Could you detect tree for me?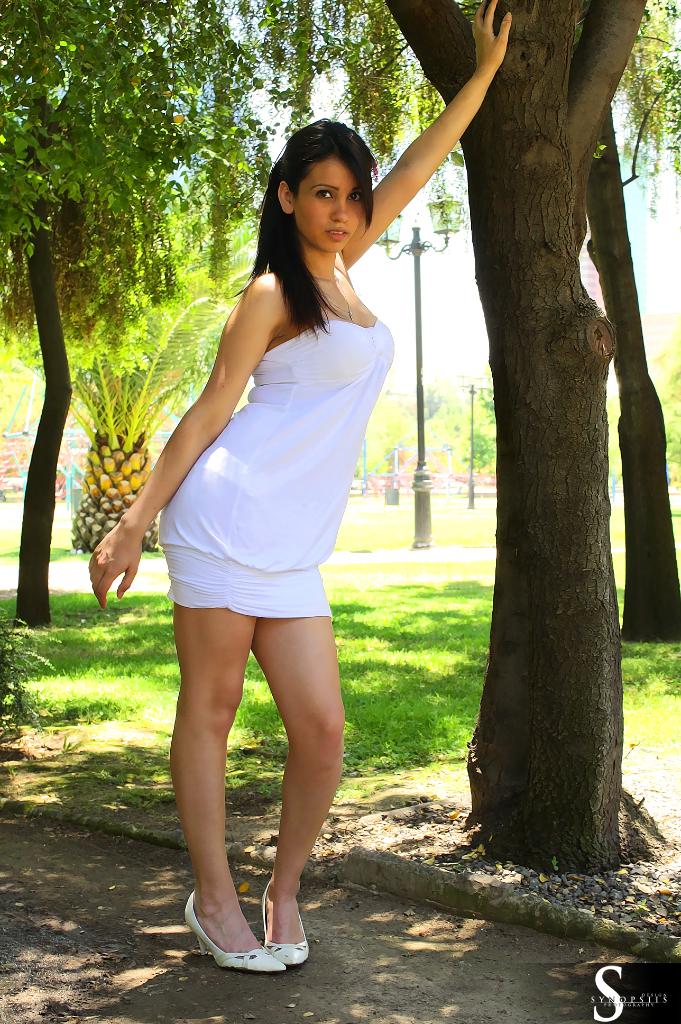
Detection result: 580,0,680,647.
